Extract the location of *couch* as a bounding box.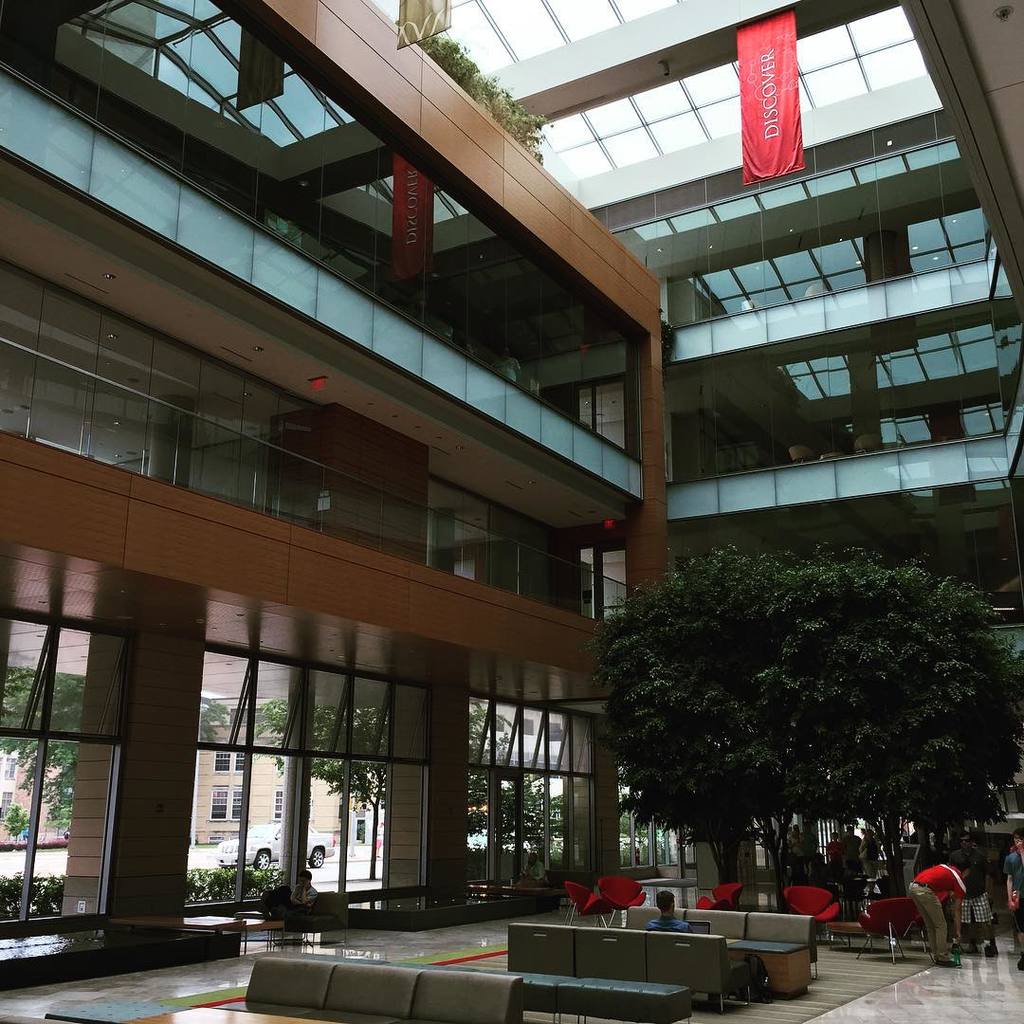
(x1=219, y1=946, x2=529, y2=1023).
